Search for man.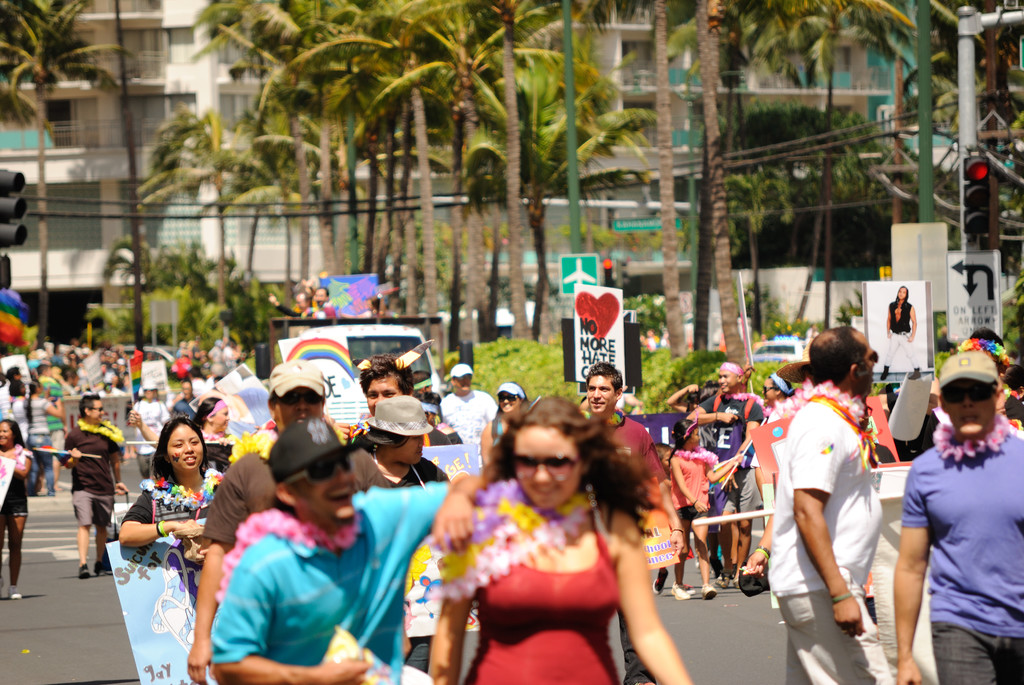
Found at bbox(438, 362, 499, 471).
